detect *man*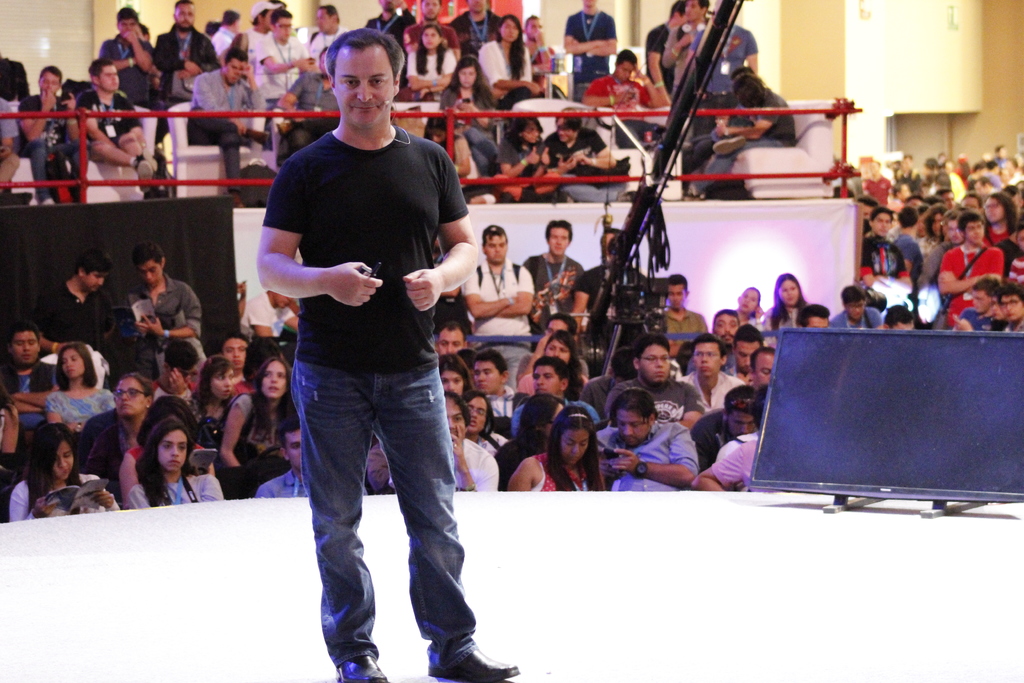
pyautogui.locateOnScreen(362, 0, 416, 74)
